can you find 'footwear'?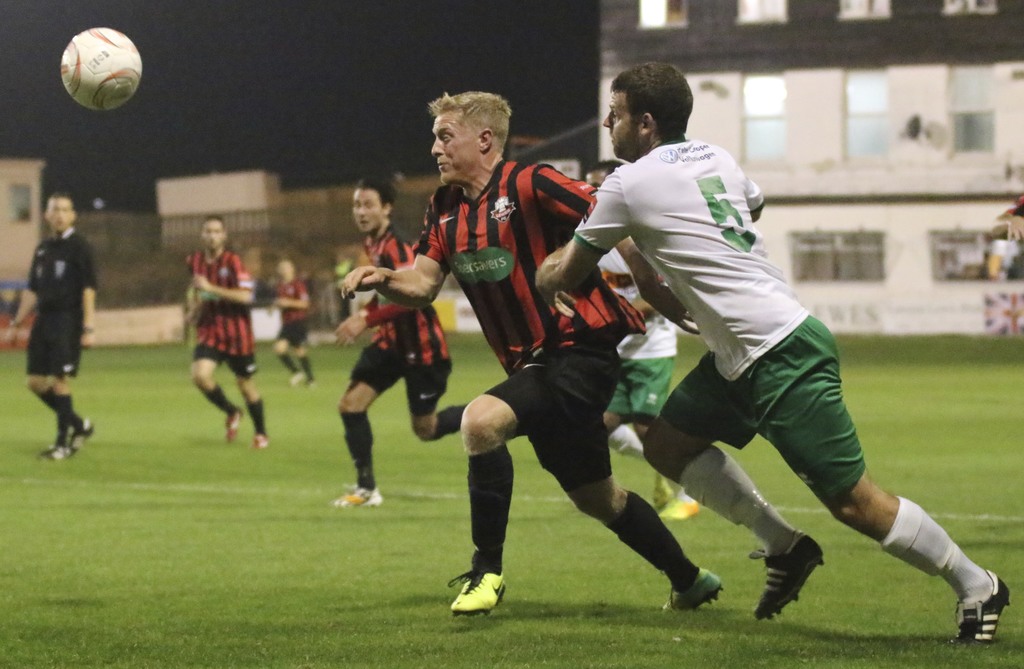
Yes, bounding box: 333,484,385,513.
